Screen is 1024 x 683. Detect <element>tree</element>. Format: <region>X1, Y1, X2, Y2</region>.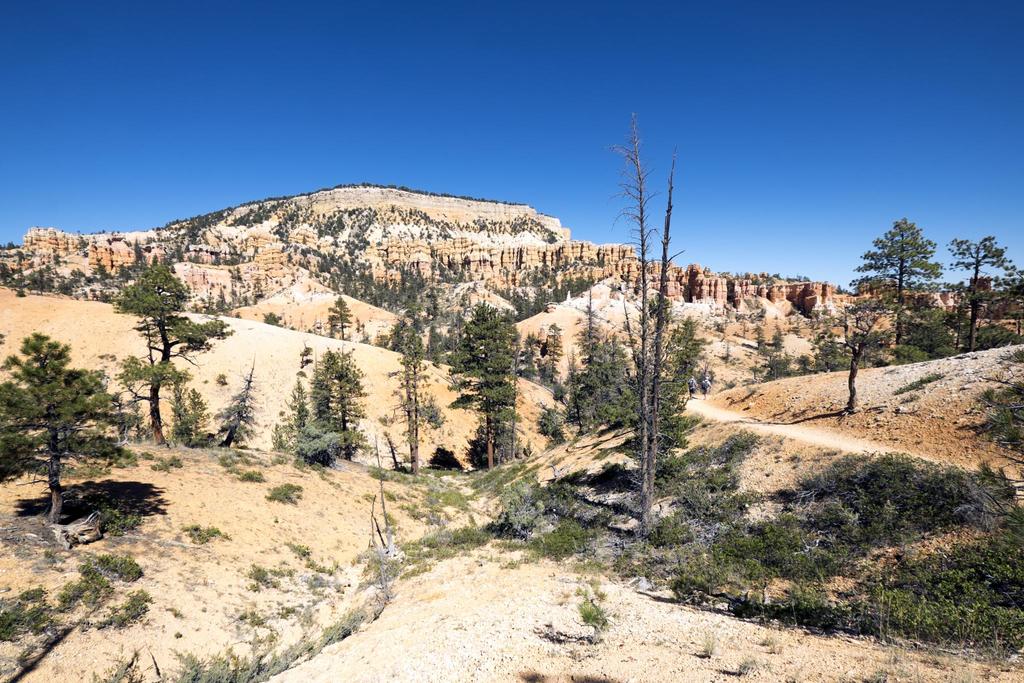
<region>716, 320, 727, 333</region>.
